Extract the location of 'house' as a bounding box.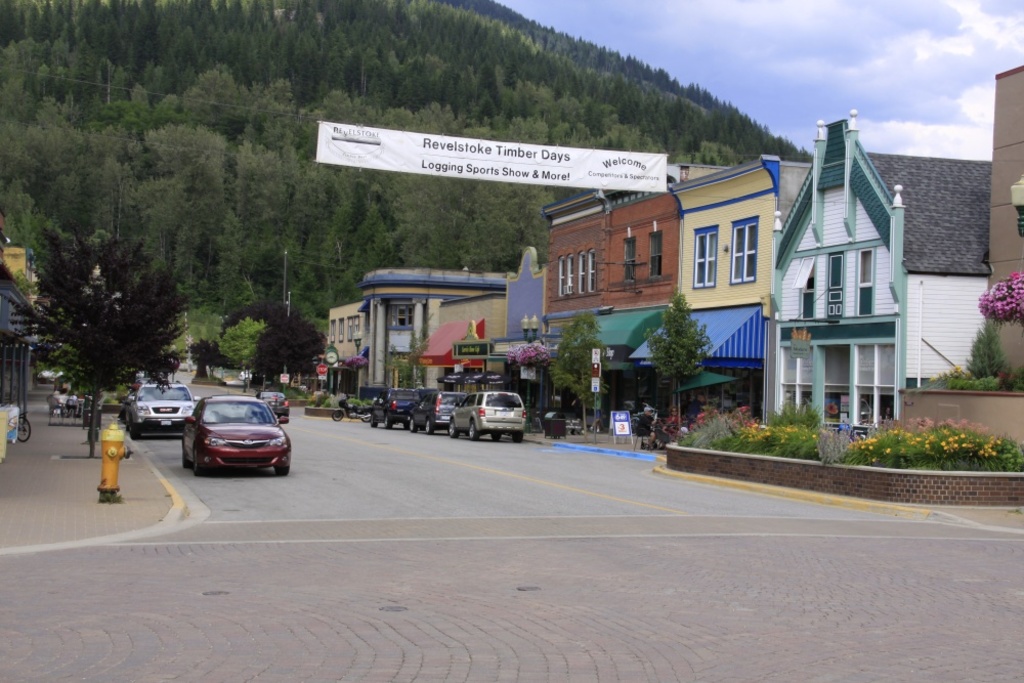
413/295/505/392.
